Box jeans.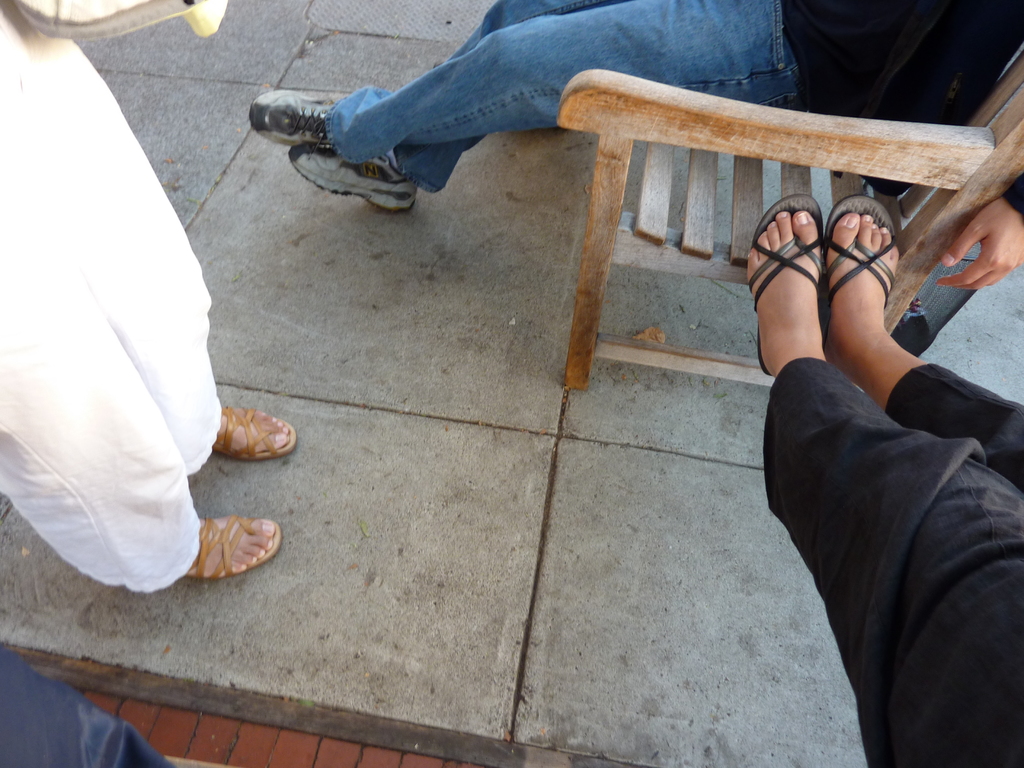
[left=317, top=0, right=795, bottom=197].
